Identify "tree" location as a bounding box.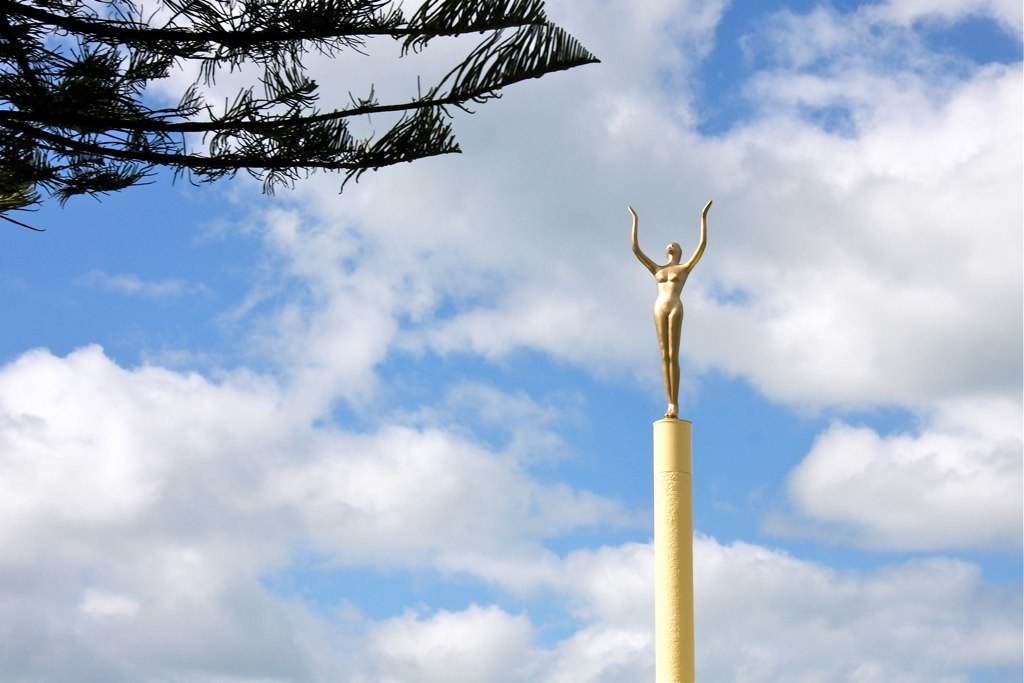
region(34, 20, 628, 259).
